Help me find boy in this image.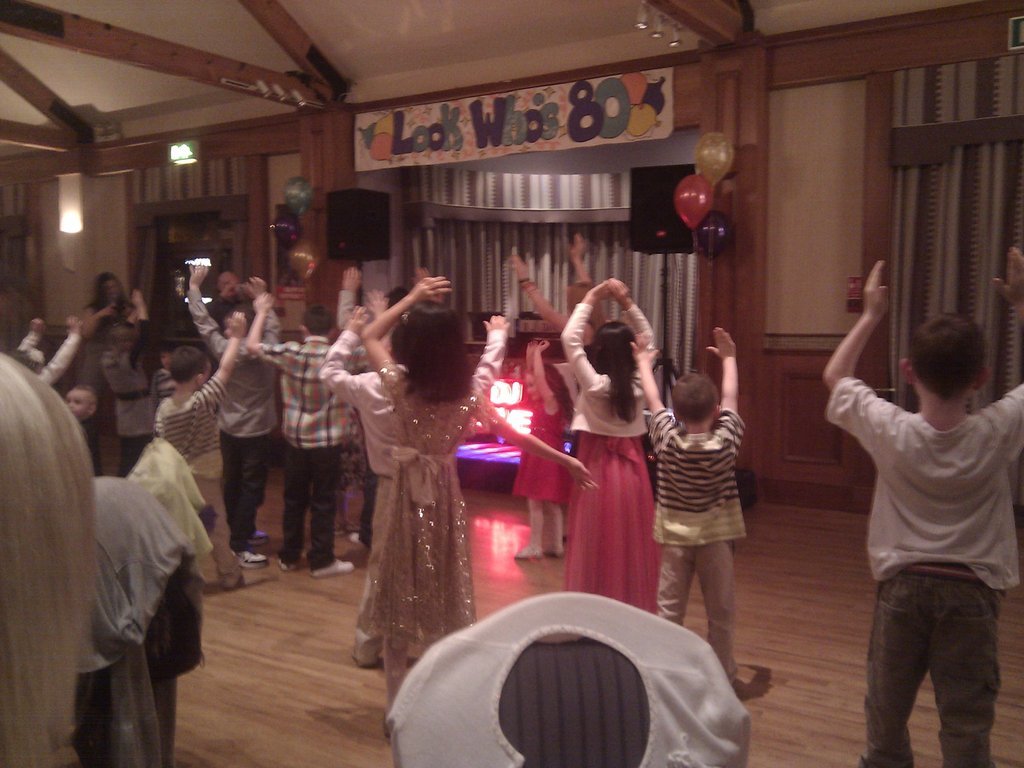
Found it: region(645, 325, 764, 703).
